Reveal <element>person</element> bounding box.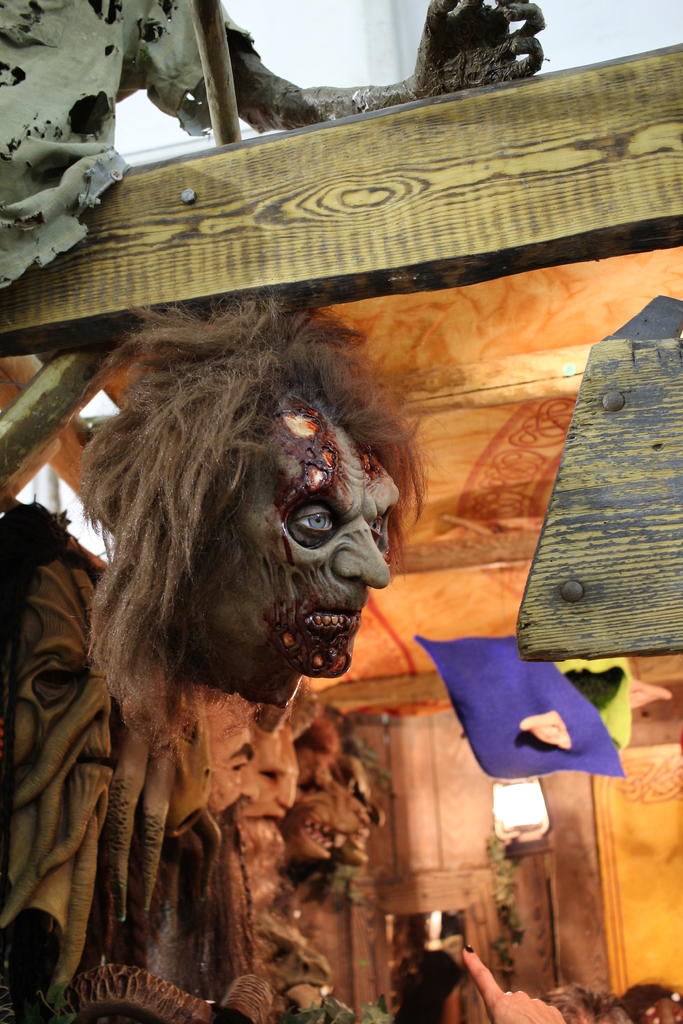
Revealed: box=[622, 982, 682, 1023].
